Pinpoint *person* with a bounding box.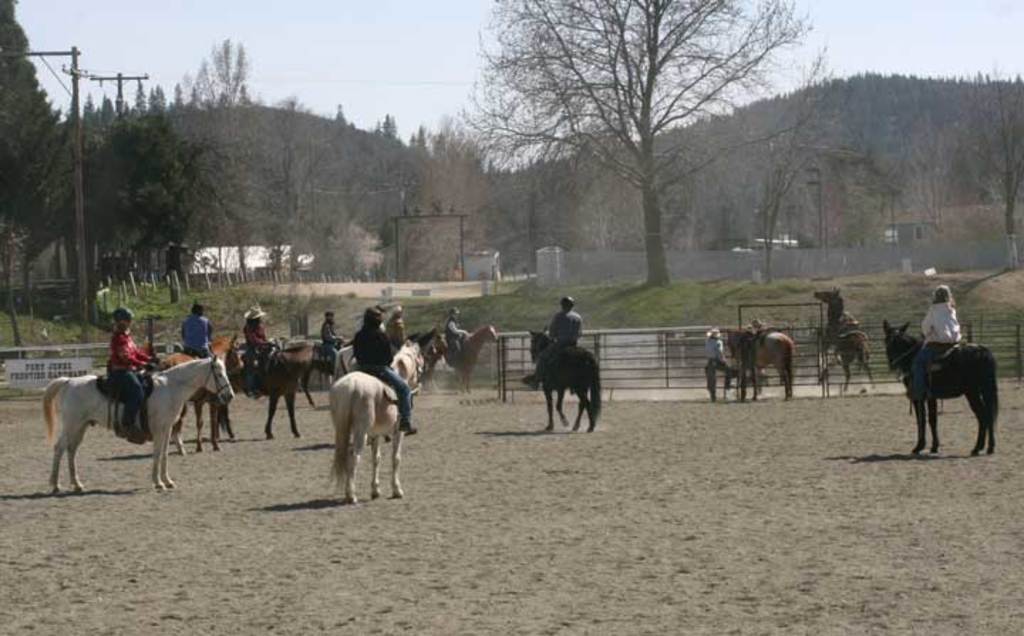
Rect(351, 306, 420, 437).
